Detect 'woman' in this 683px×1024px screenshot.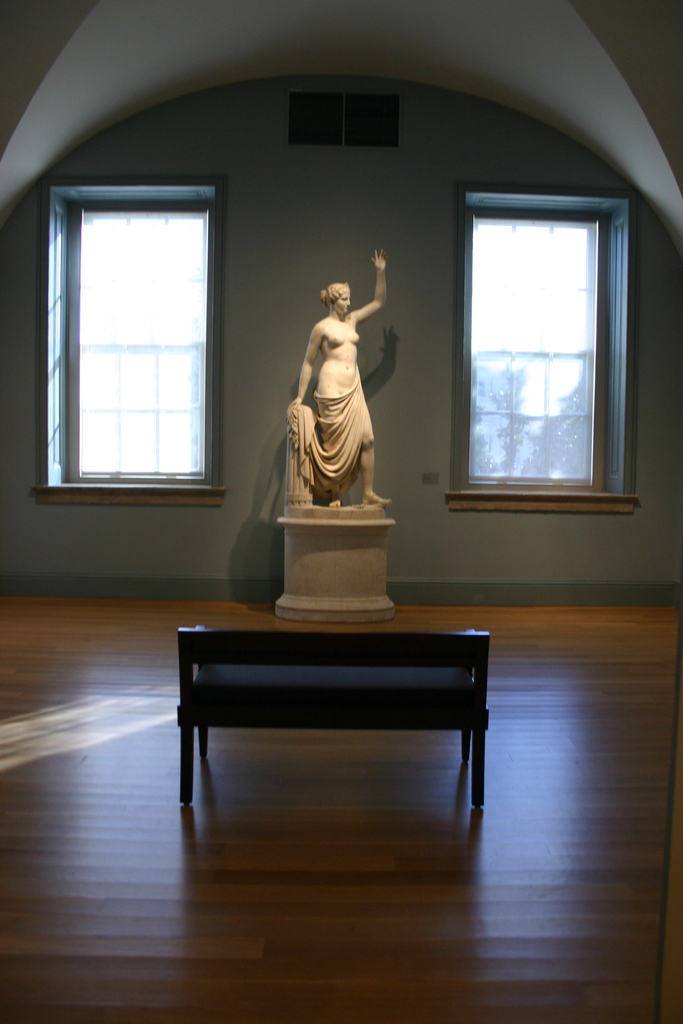
Detection: (left=276, top=262, right=399, bottom=528).
